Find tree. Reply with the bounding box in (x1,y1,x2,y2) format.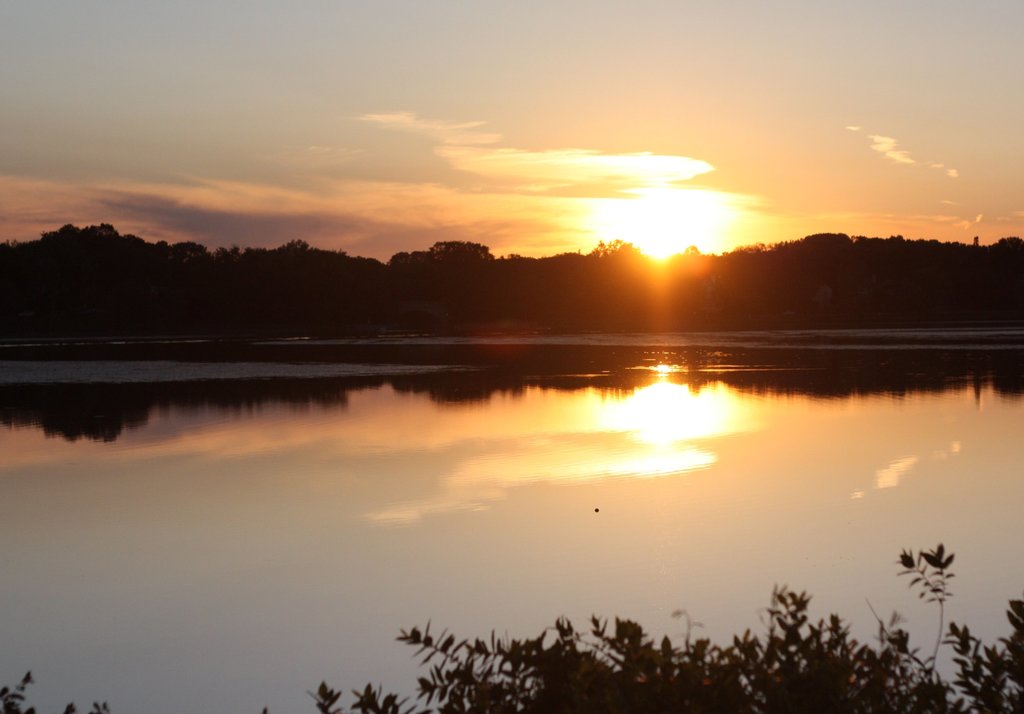
(781,230,852,302).
